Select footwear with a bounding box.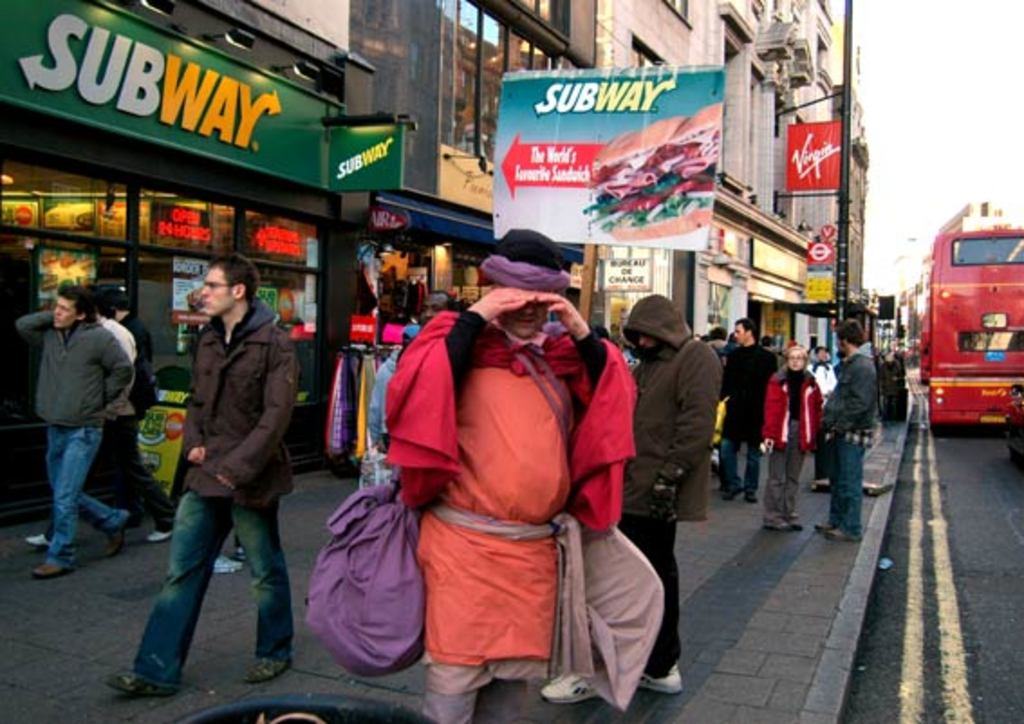
[634, 663, 684, 697].
